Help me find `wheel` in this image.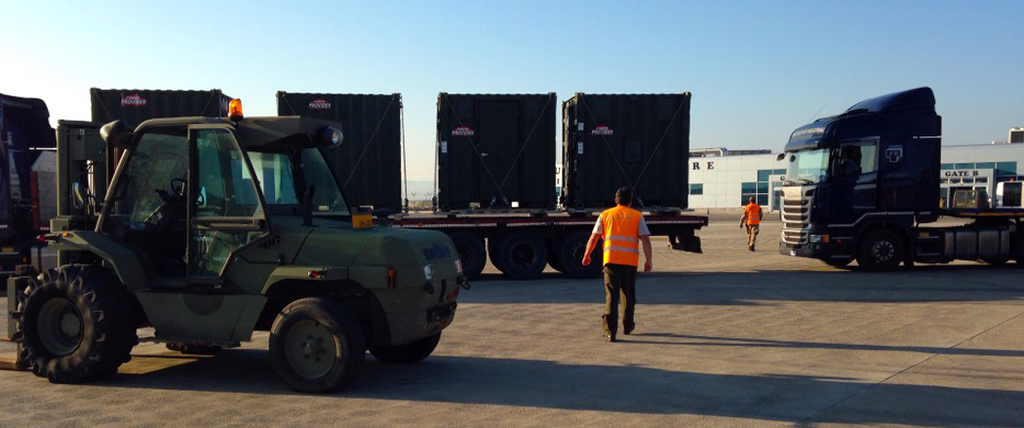
Found it: l=261, t=292, r=364, b=395.
